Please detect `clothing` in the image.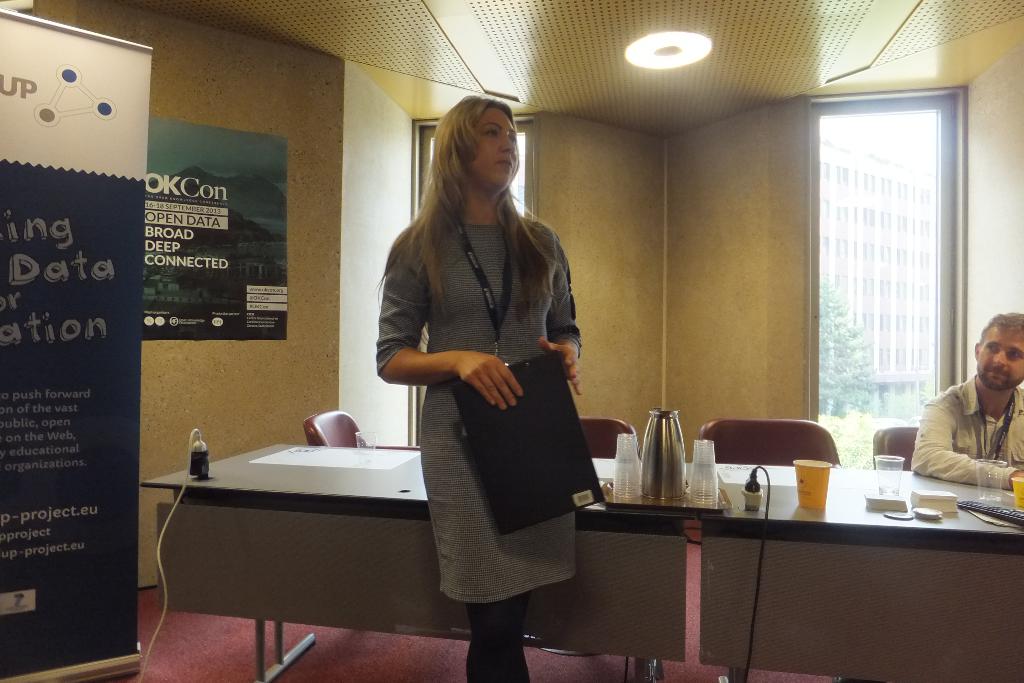
box(909, 372, 1023, 488).
